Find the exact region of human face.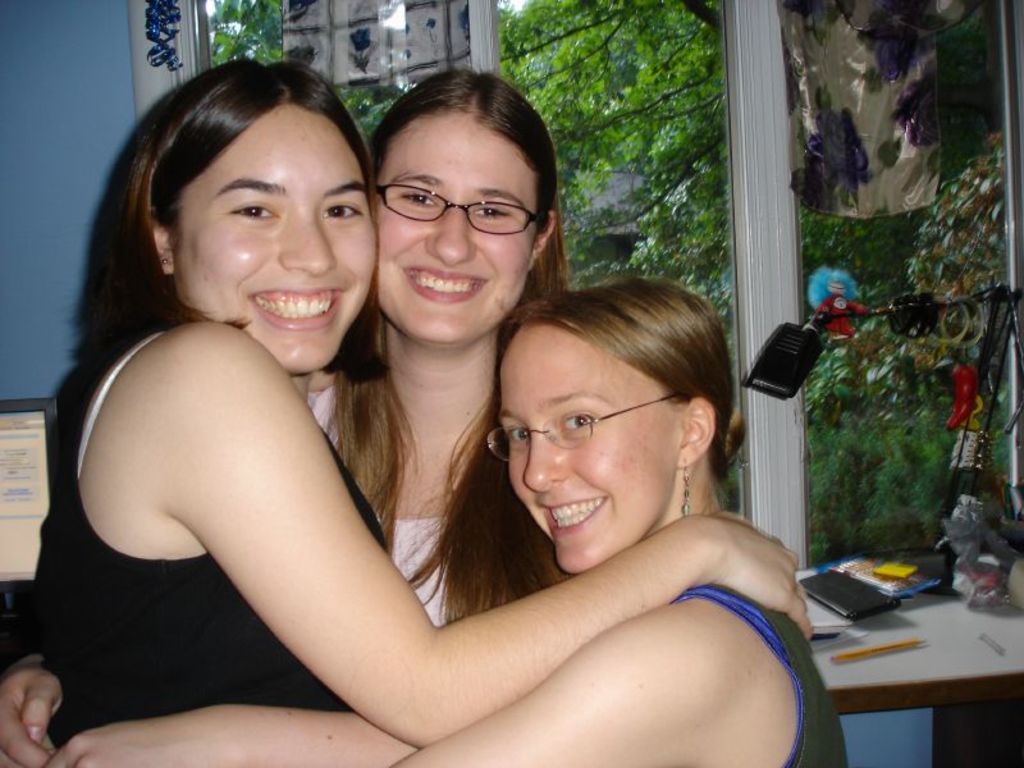
Exact region: bbox=(495, 320, 672, 571).
